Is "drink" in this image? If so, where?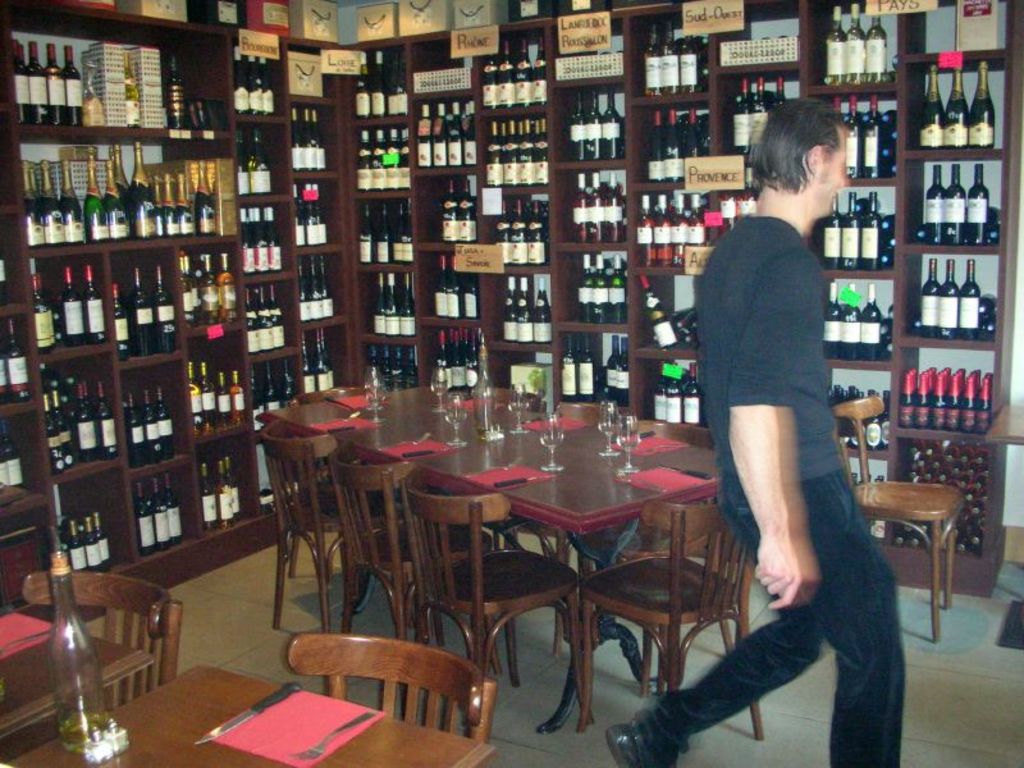
Yes, at (599,90,622,154).
